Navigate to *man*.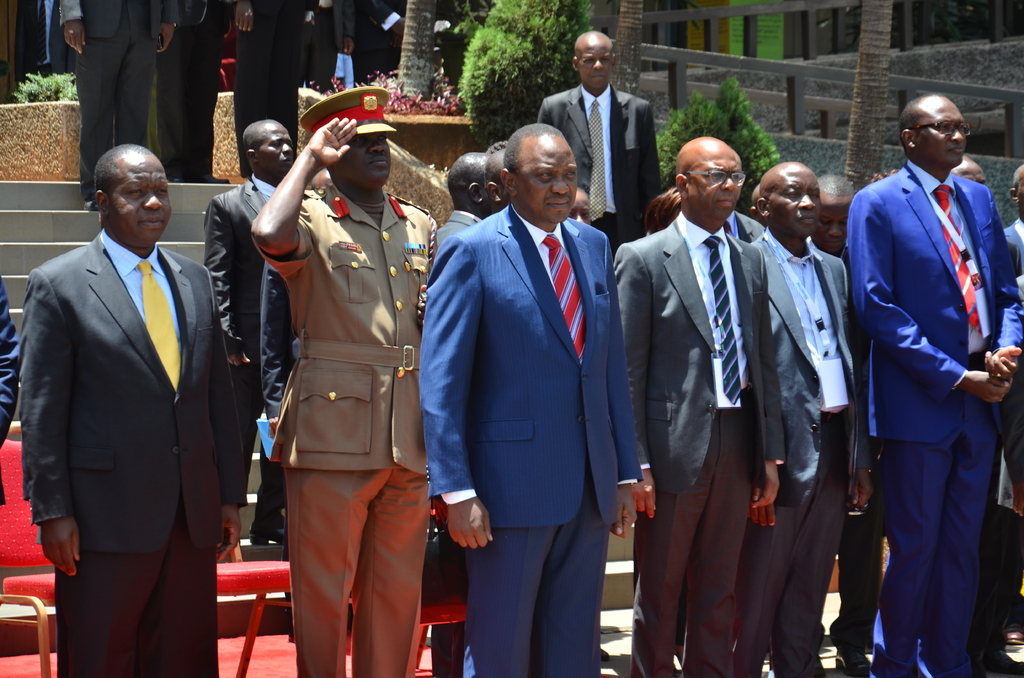
Navigation target: locate(614, 138, 784, 677).
